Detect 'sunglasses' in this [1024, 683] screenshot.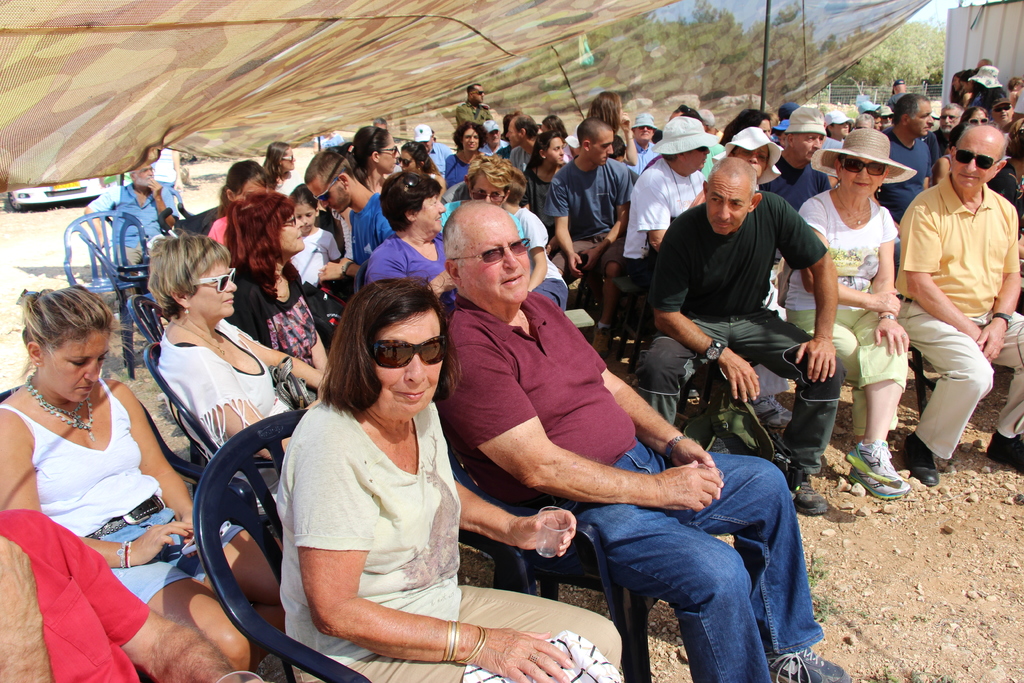
Detection: crop(313, 169, 346, 204).
